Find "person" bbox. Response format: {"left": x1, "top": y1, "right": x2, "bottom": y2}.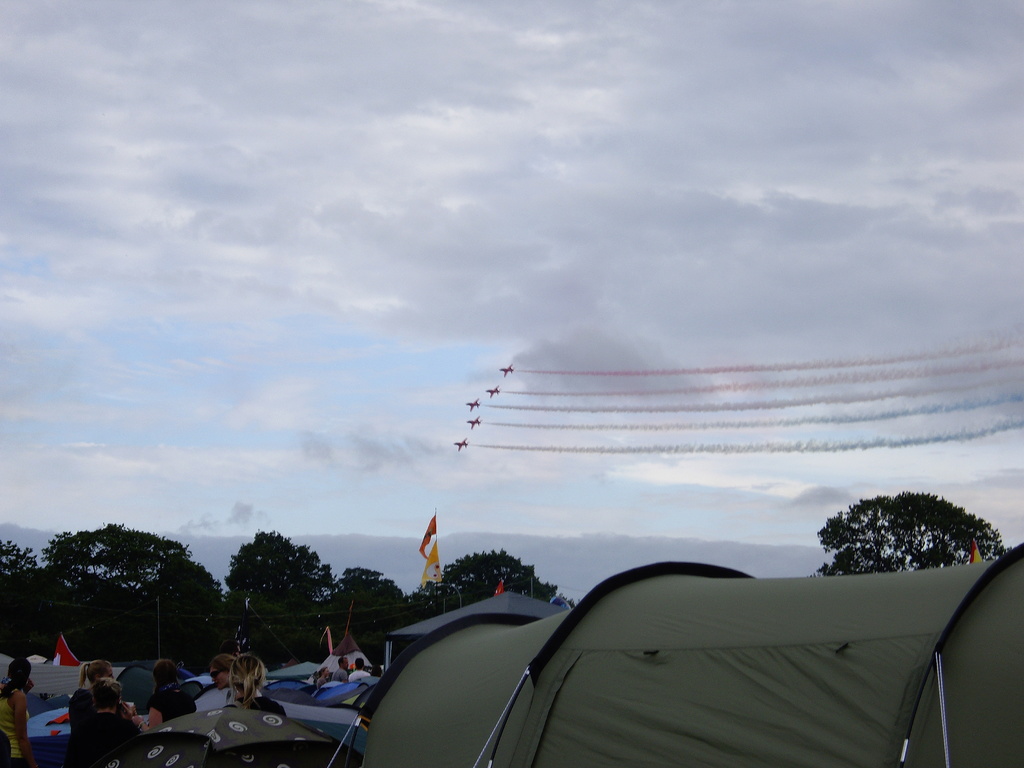
{"left": 369, "top": 660, "right": 382, "bottom": 680}.
